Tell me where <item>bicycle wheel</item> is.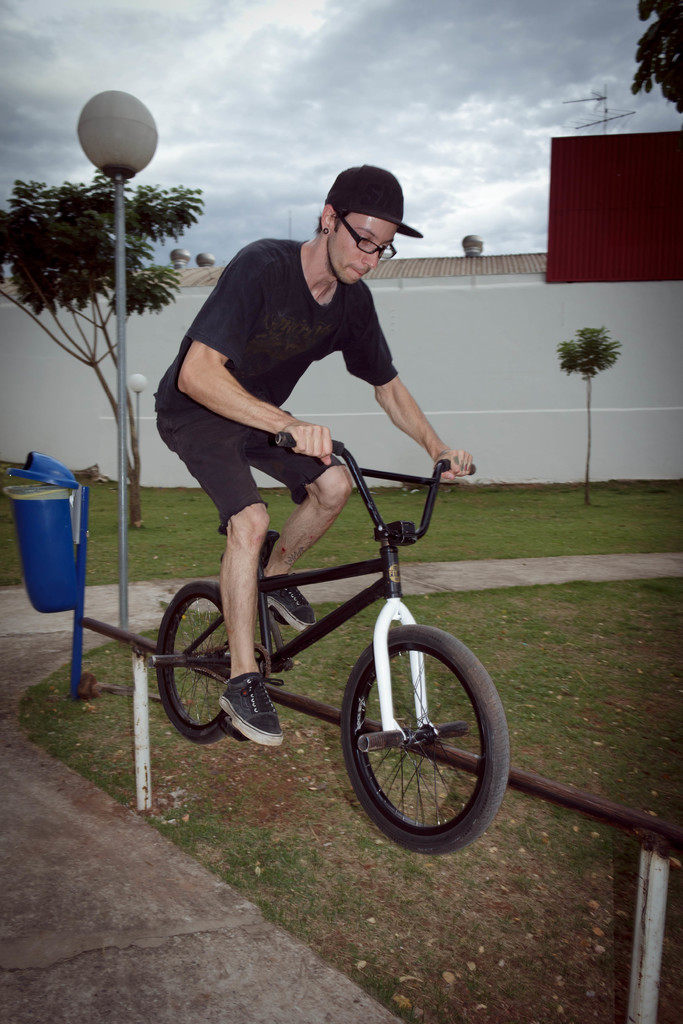
<item>bicycle wheel</item> is at region(155, 581, 232, 748).
